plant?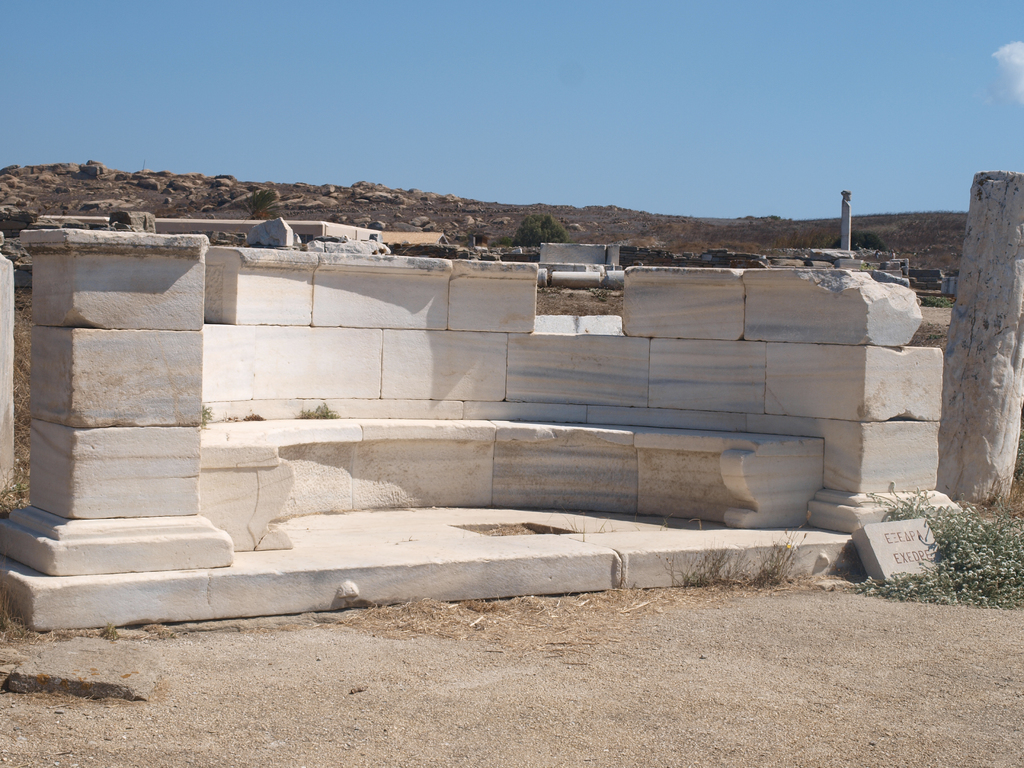
select_region(194, 394, 211, 438)
